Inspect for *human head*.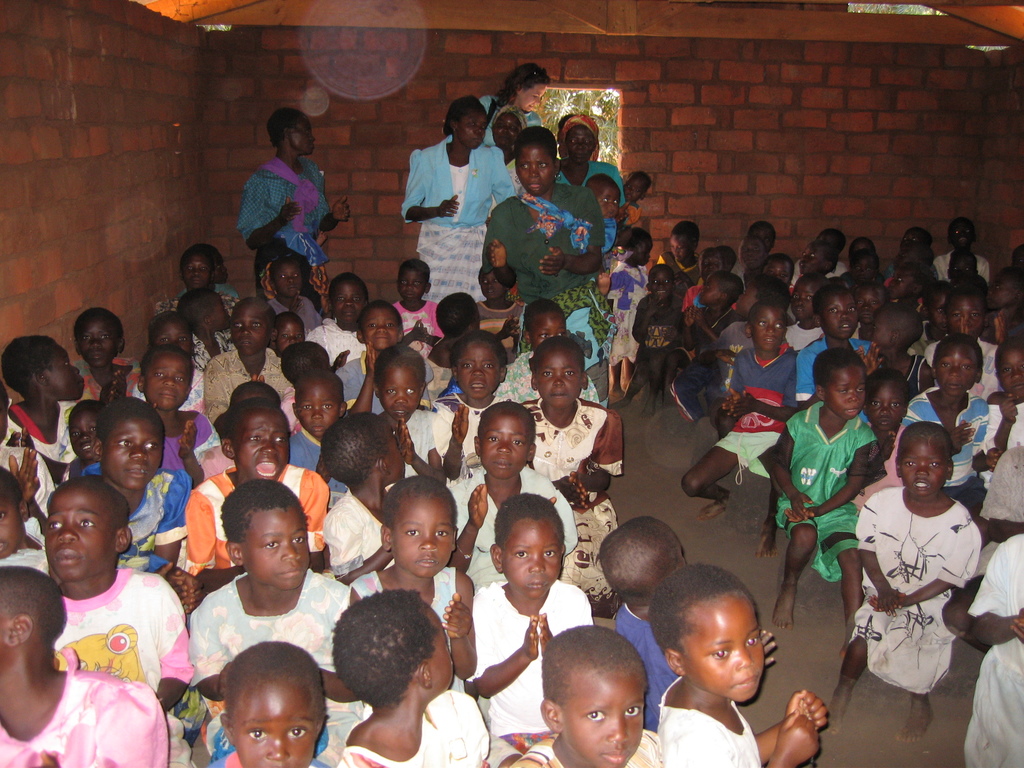
Inspection: 883, 257, 928, 302.
